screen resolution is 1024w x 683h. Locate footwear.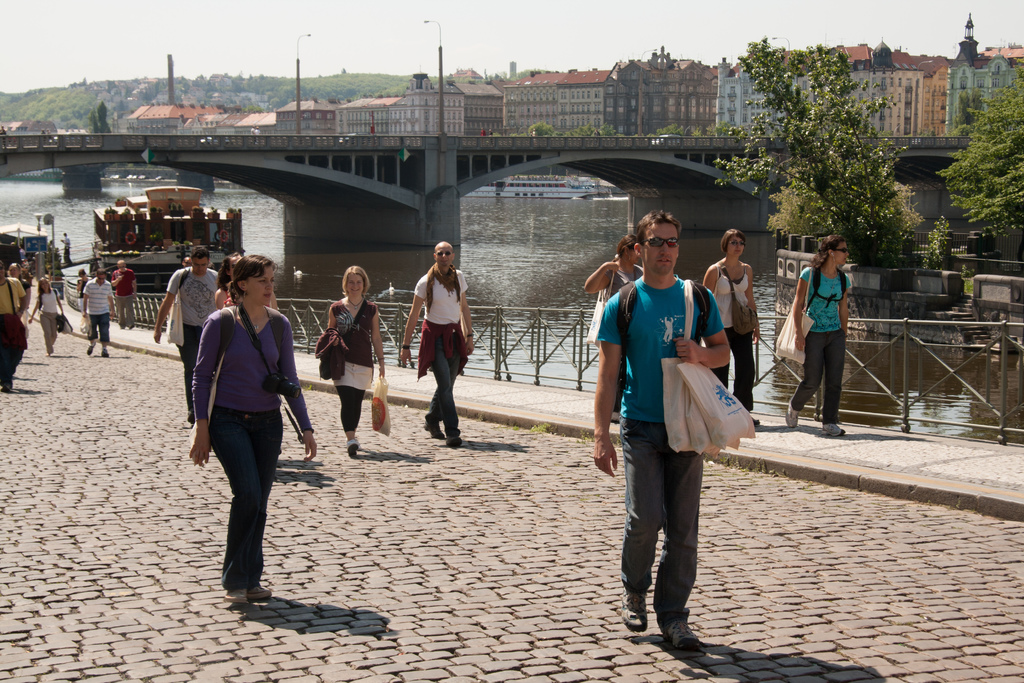
(0, 384, 9, 391).
